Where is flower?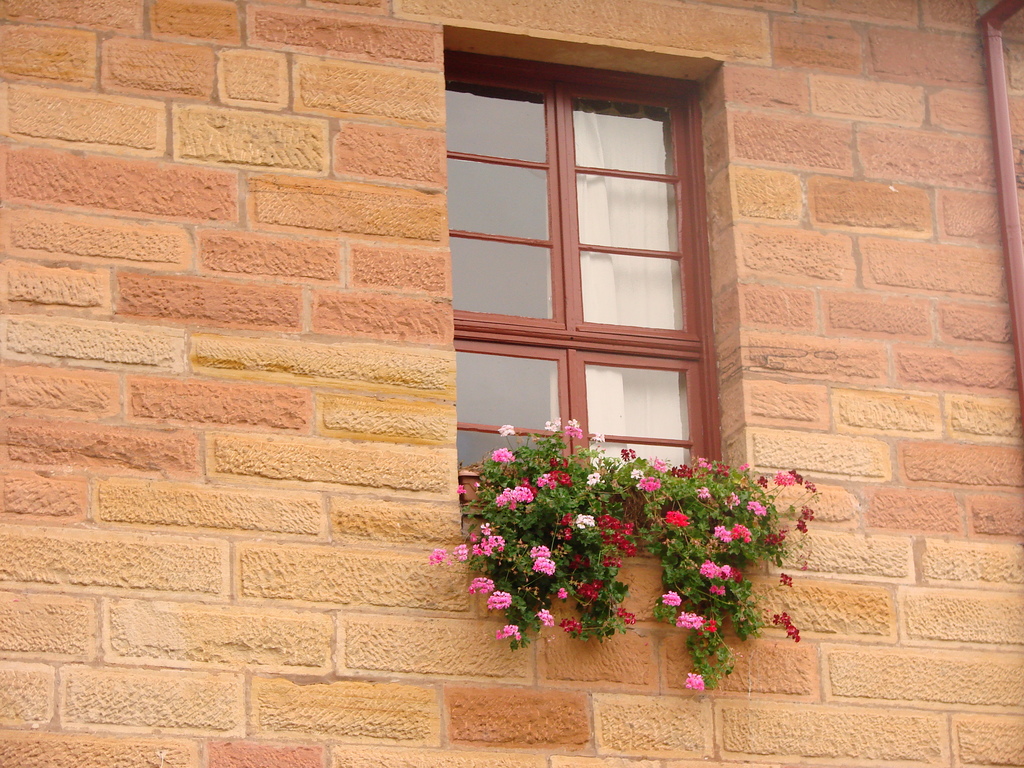
495:624:524:641.
